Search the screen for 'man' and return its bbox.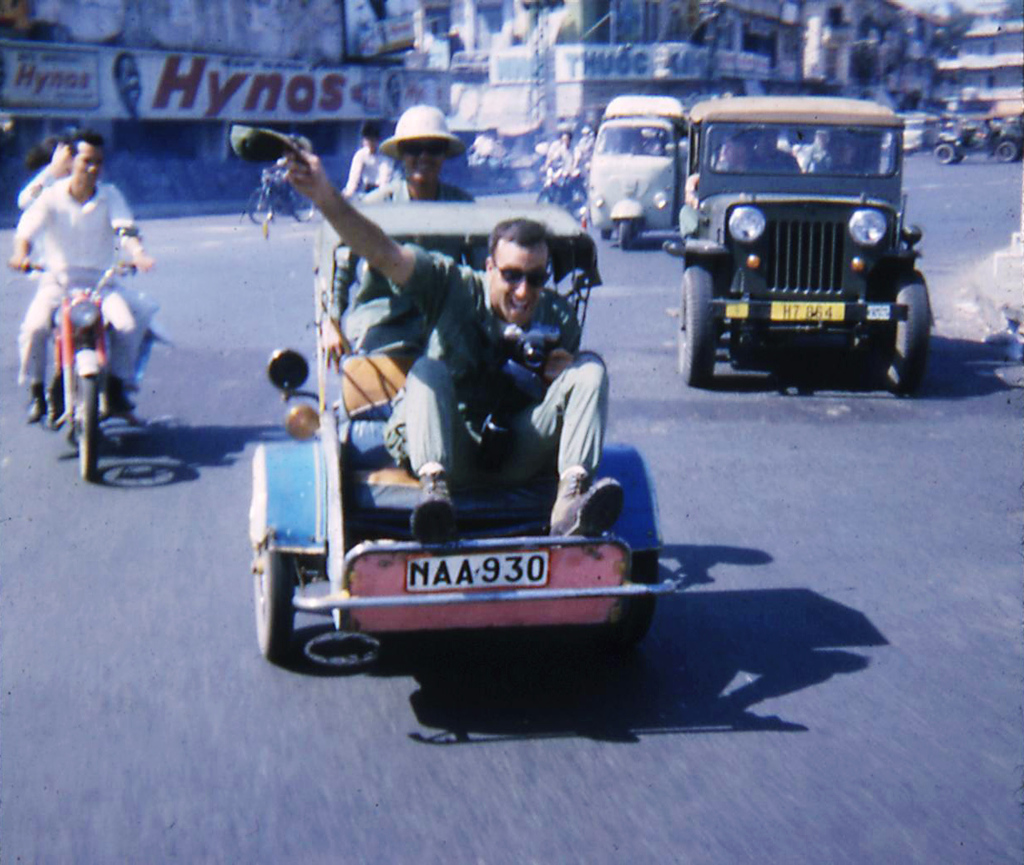
Found: bbox=[282, 146, 623, 534].
